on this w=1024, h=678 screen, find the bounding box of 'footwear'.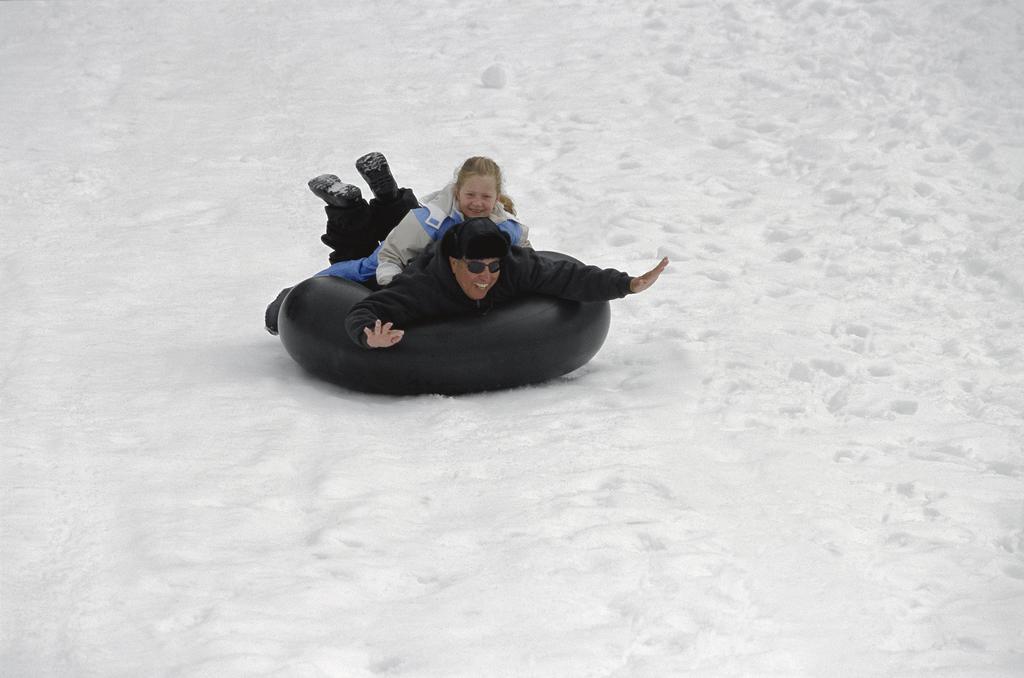
Bounding box: [352,149,402,202].
